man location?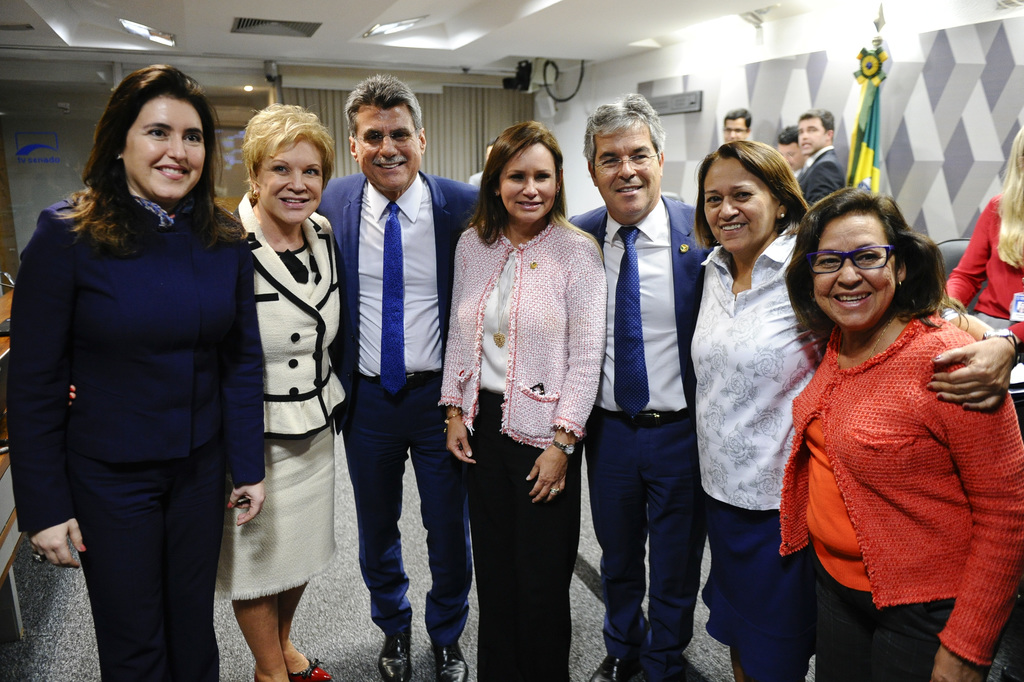
BBox(798, 110, 844, 209)
